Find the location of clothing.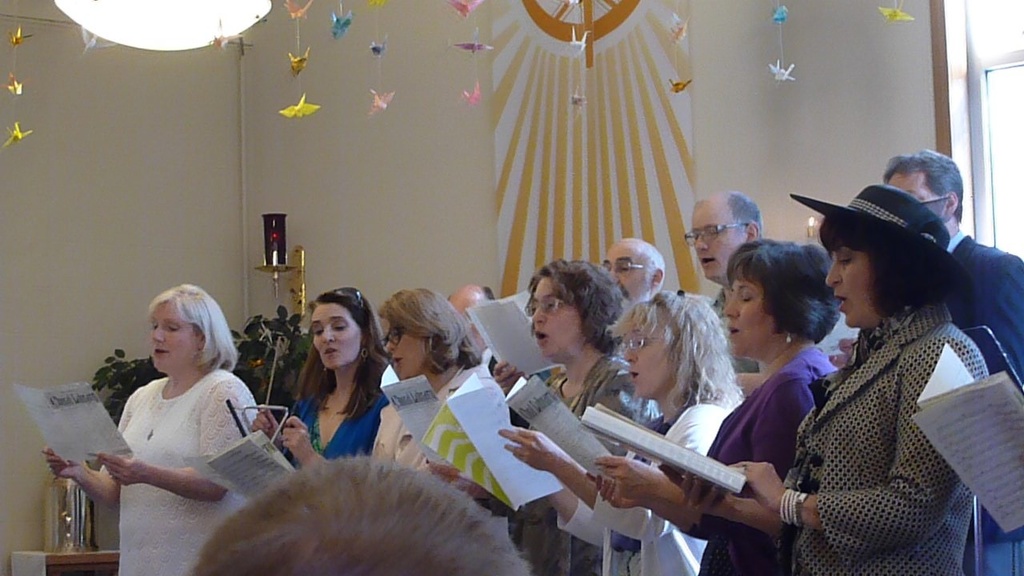
Location: box(367, 366, 478, 469).
